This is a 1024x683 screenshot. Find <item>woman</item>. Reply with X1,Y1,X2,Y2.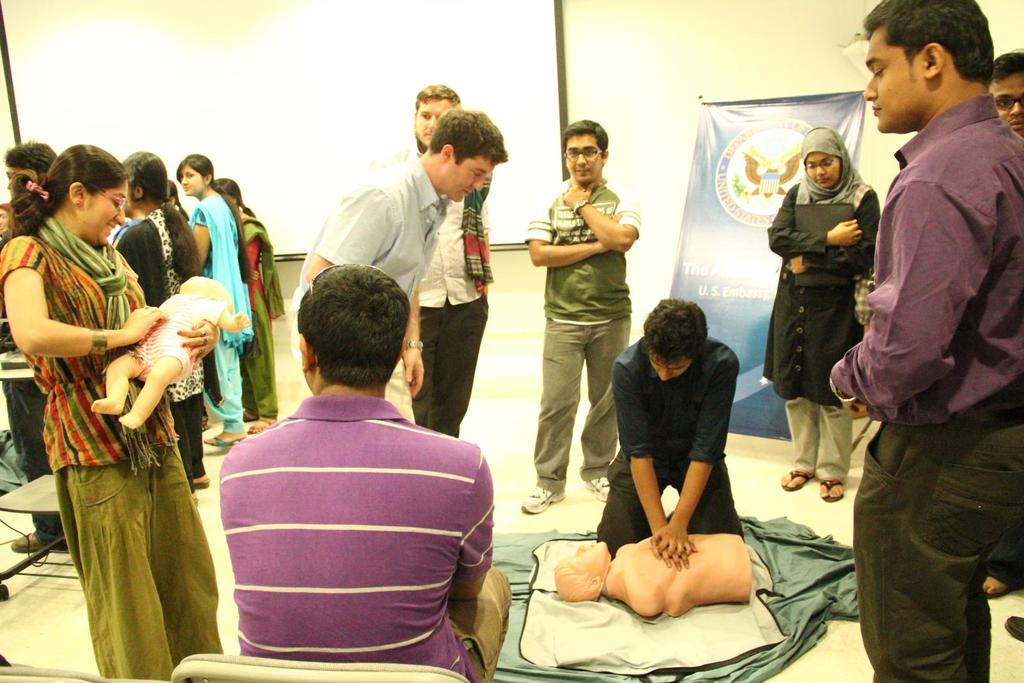
184,152,255,465.
